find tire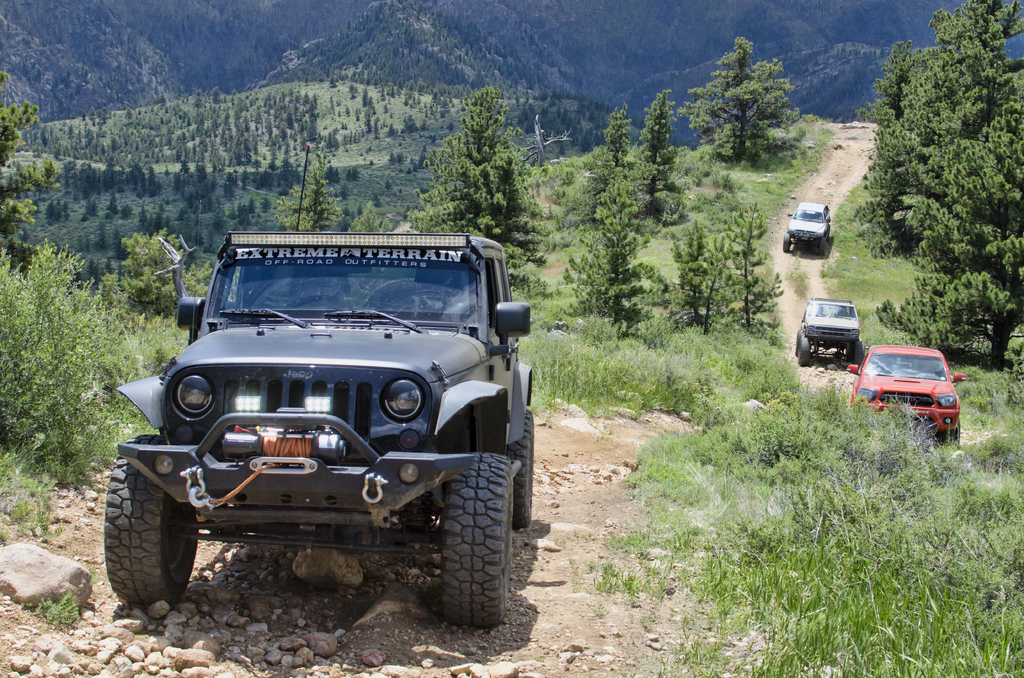
bbox(513, 410, 536, 528)
